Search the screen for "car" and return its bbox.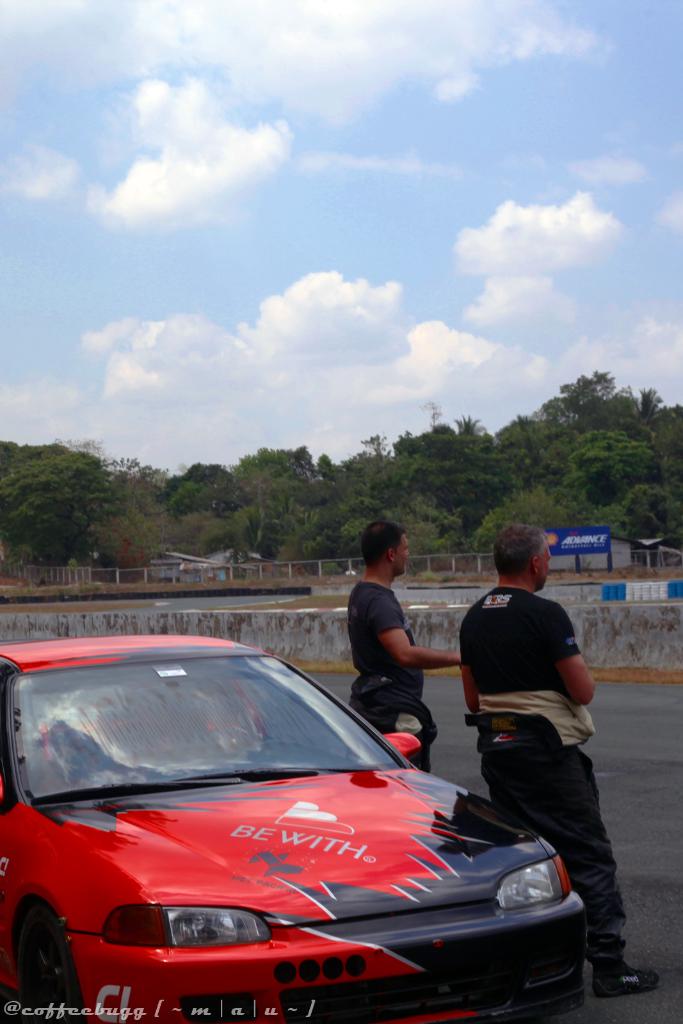
Found: left=0, top=646, right=567, bottom=1023.
